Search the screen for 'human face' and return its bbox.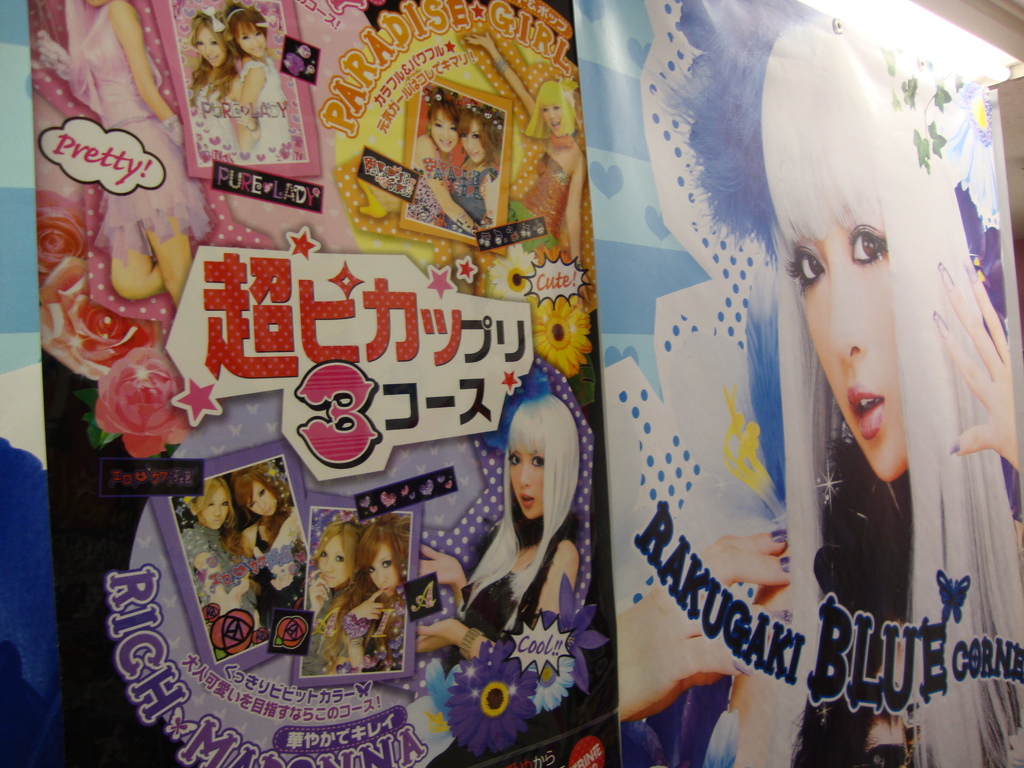
Found: bbox=(428, 107, 459, 154).
